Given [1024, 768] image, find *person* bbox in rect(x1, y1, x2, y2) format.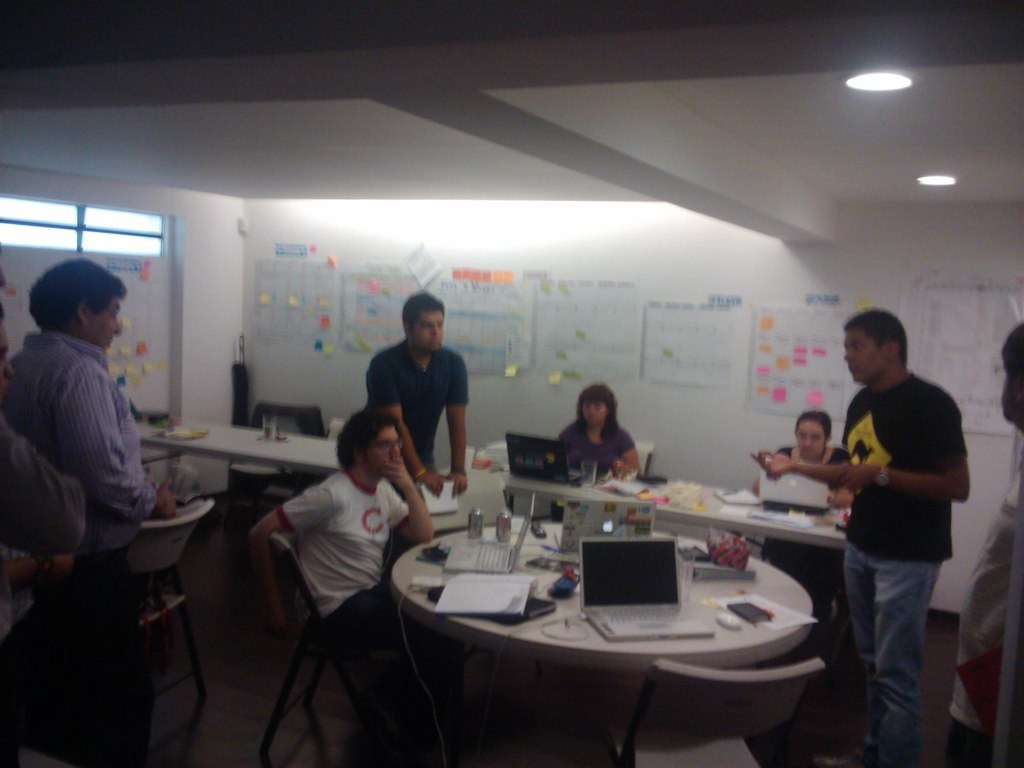
rect(941, 319, 1023, 767).
